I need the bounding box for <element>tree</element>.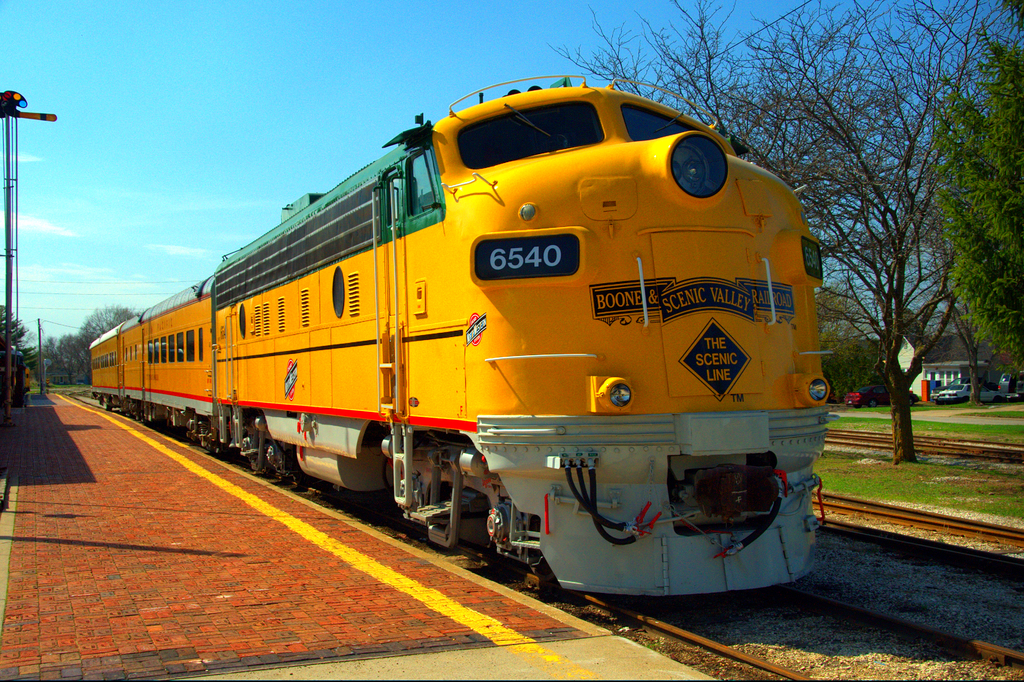
Here it is: {"x1": 543, "y1": 0, "x2": 1010, "y2": 460}.
